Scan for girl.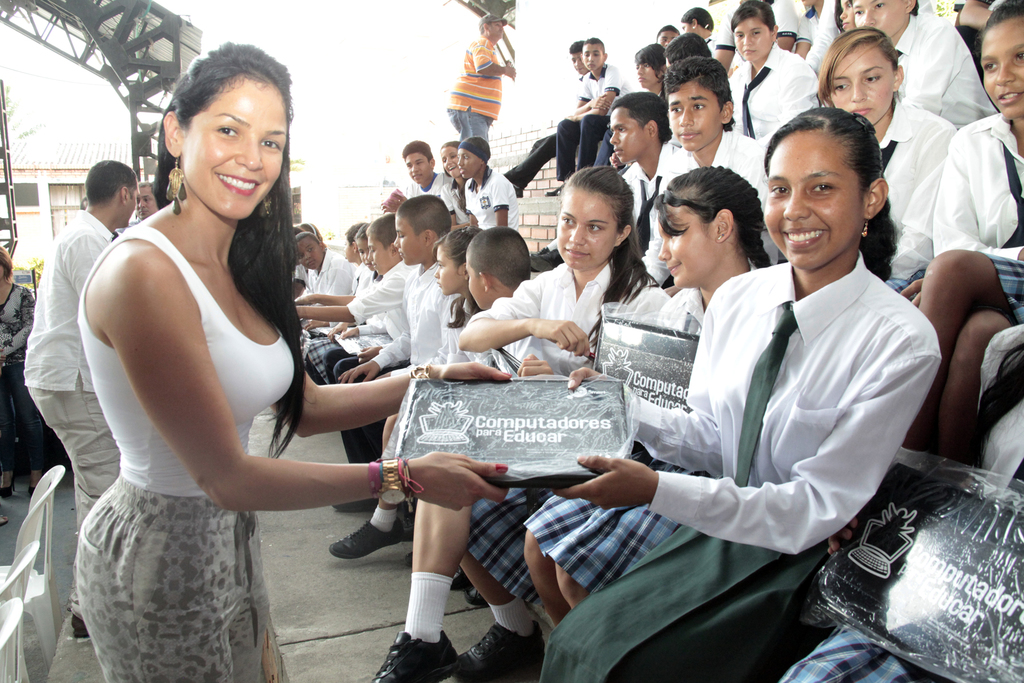
Scan result: <box>525,161,777,632</box>.
